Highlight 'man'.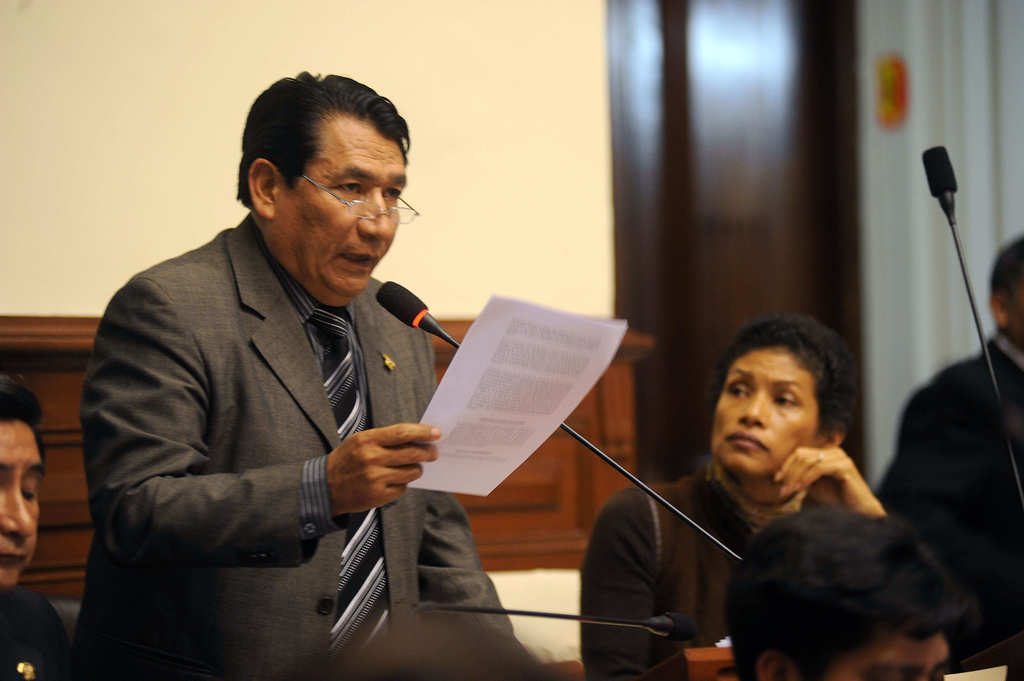
Highlighted region: box=[891, 229, 1023, 616].
